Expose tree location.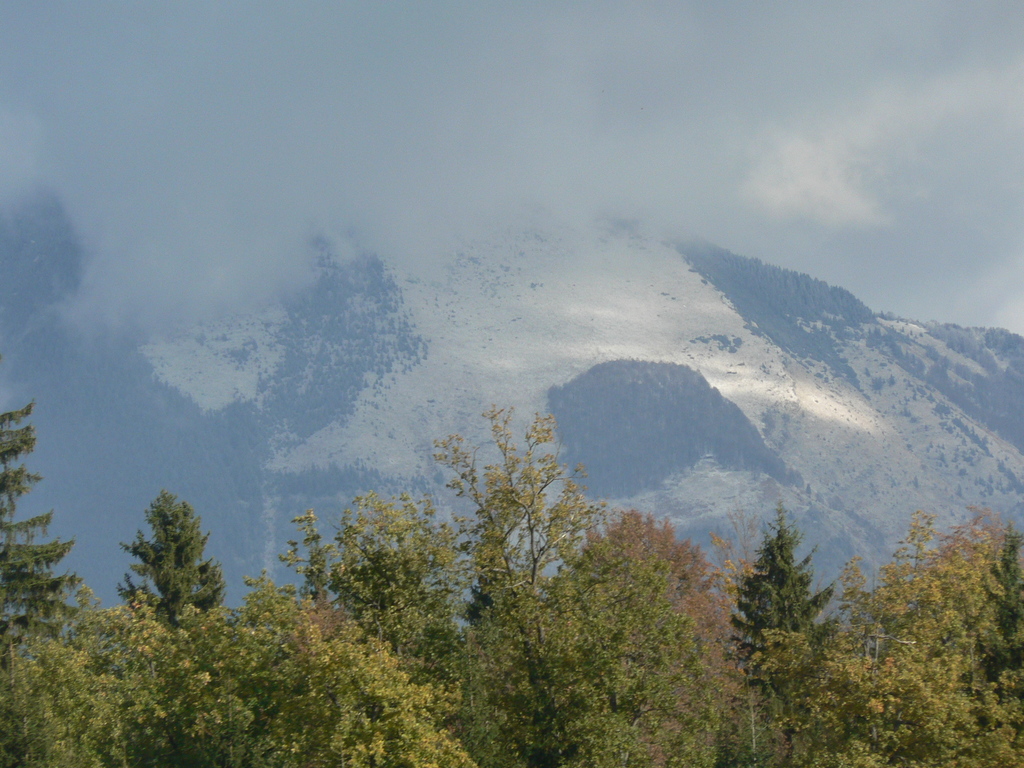
Exposed at locate(0, 581, 477, 767).
